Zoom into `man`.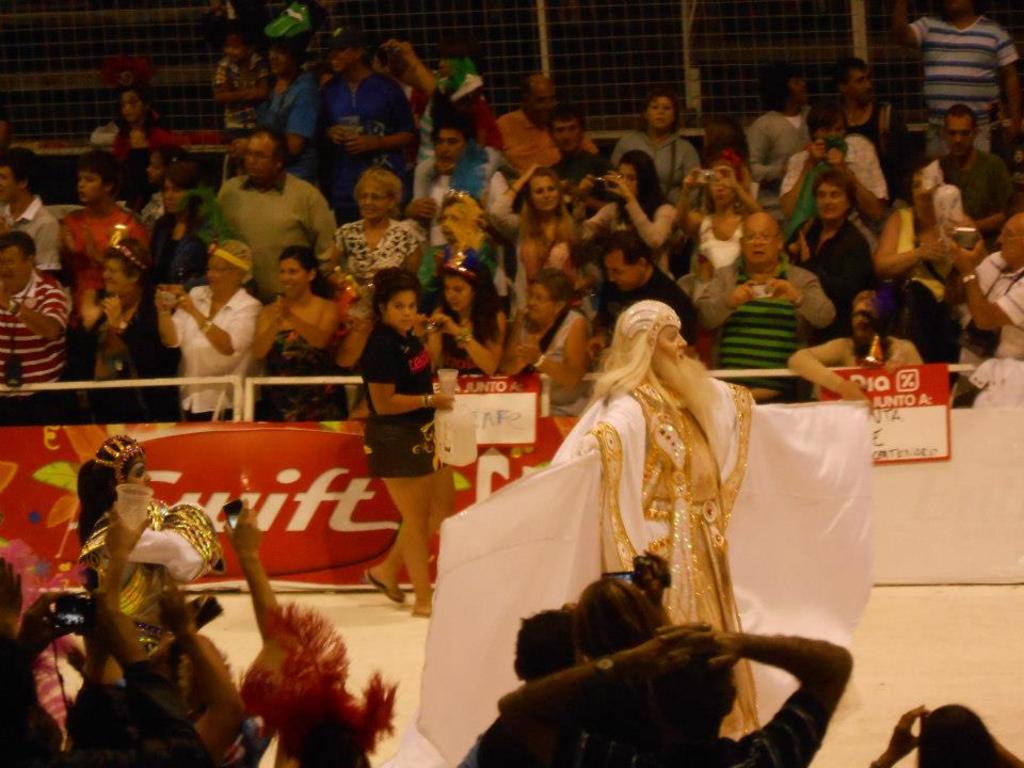
Zoom target: bbox=(211, 126, 339, 302).
